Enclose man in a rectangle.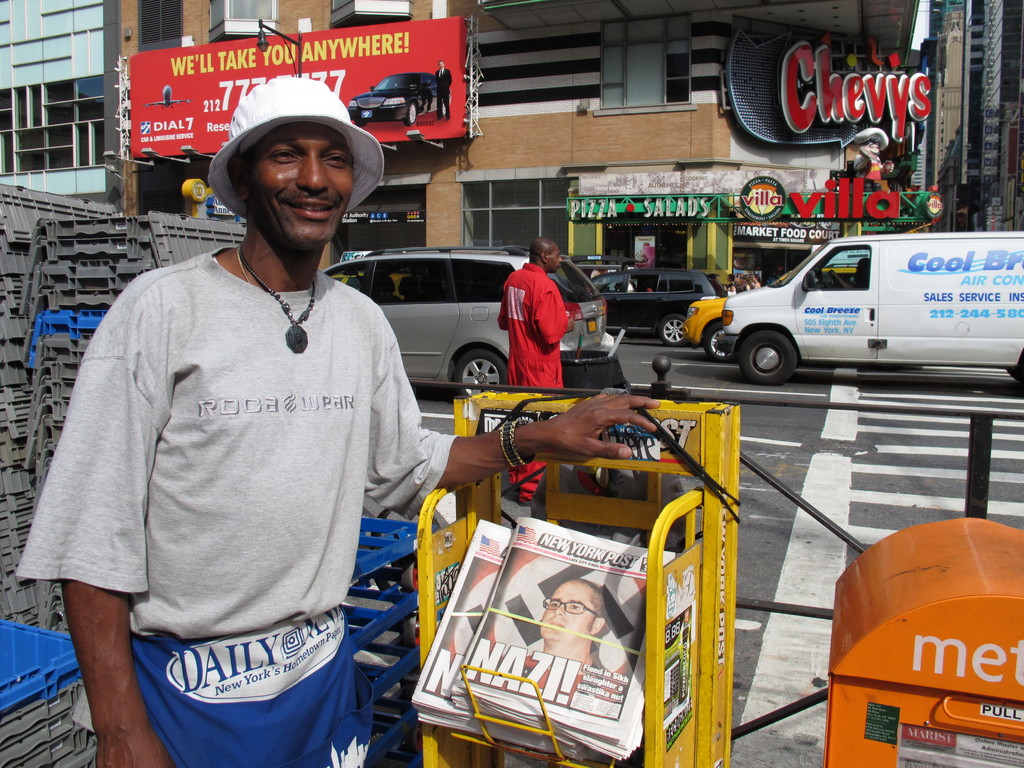
433,61,454,122.
